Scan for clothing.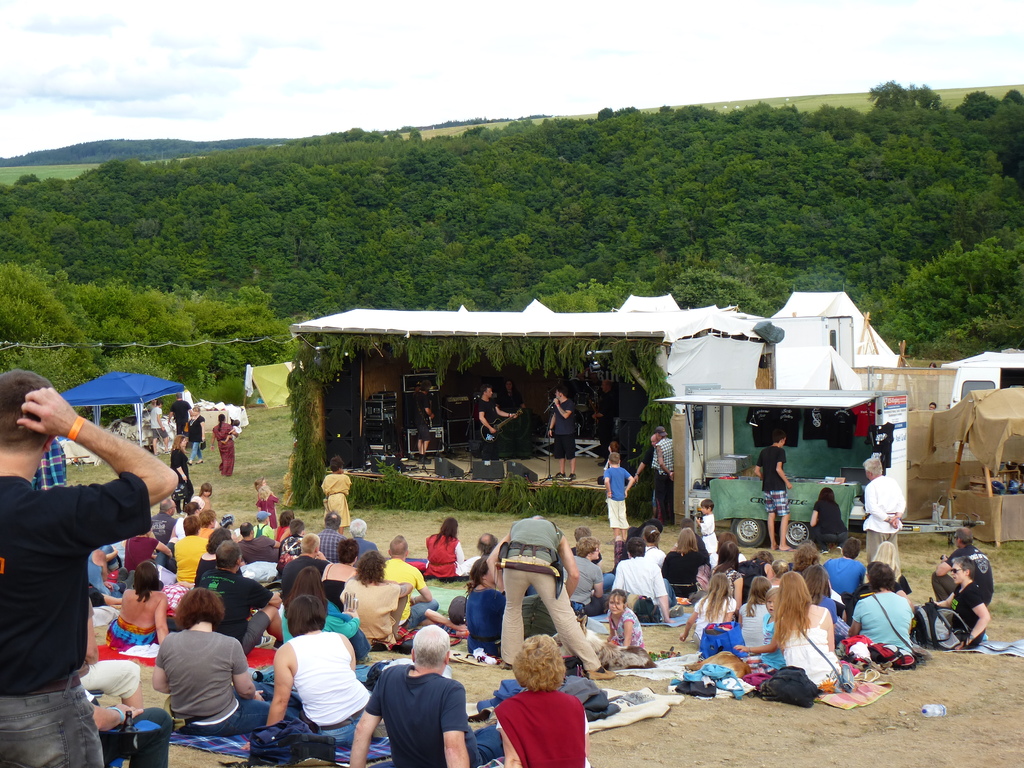
Scan result: [left=170, top=533, right=210, bottom=584].
